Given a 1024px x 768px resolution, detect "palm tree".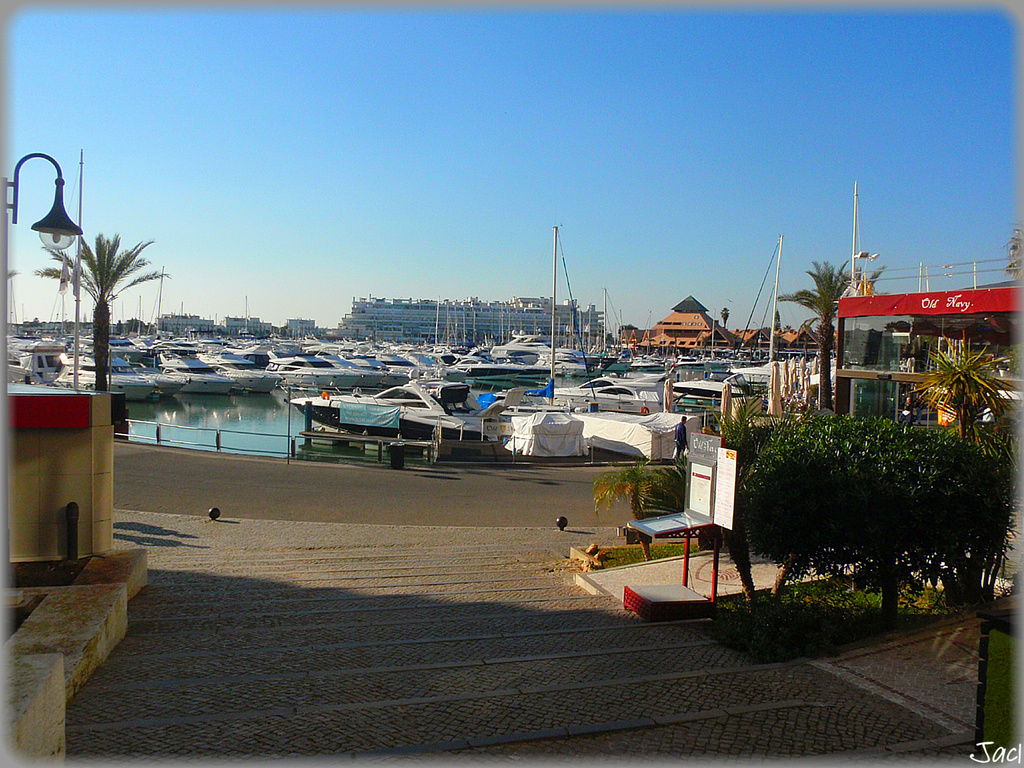
{"x1": 30, "y1": 190, "x2": 163, "y2": 444}.
